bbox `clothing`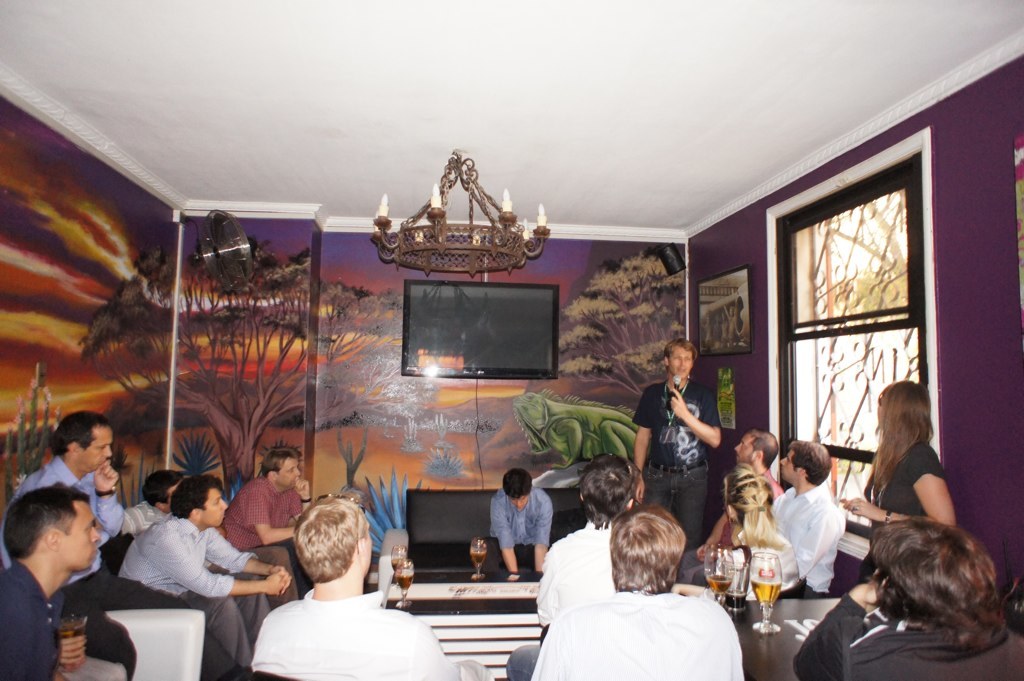
bbox(119, 512, 272, 670)
